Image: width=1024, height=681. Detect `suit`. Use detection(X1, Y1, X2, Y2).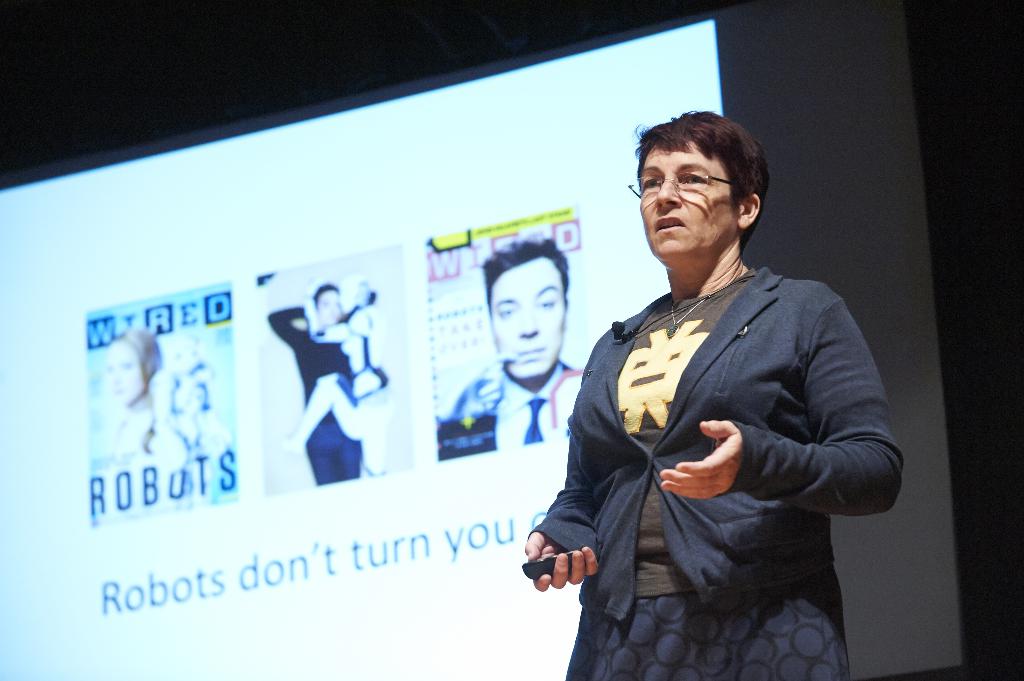
detection(526, 263, 906, 624).
